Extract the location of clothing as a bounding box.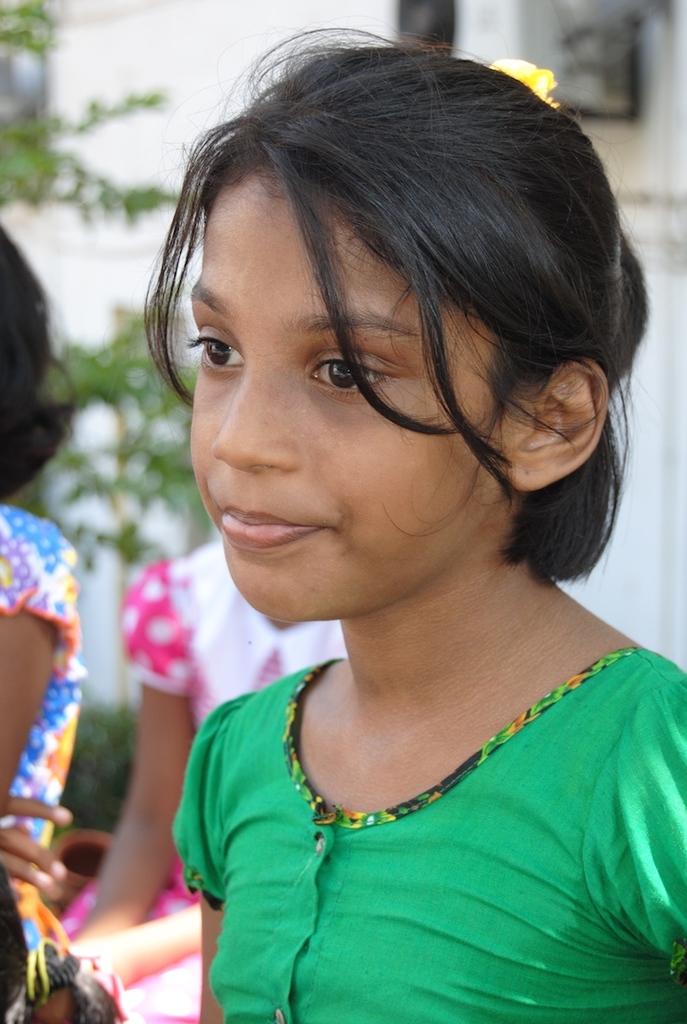
box=[0, 492, 130, 1020].
